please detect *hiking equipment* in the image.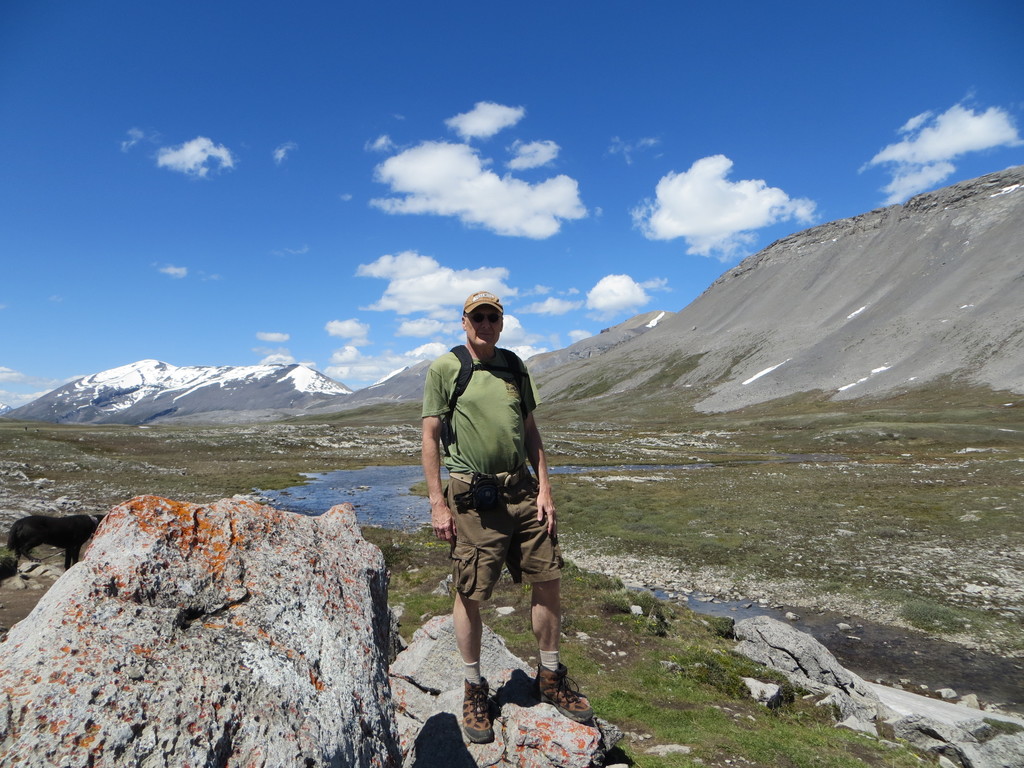
rect(436, 344, 530, 449).
